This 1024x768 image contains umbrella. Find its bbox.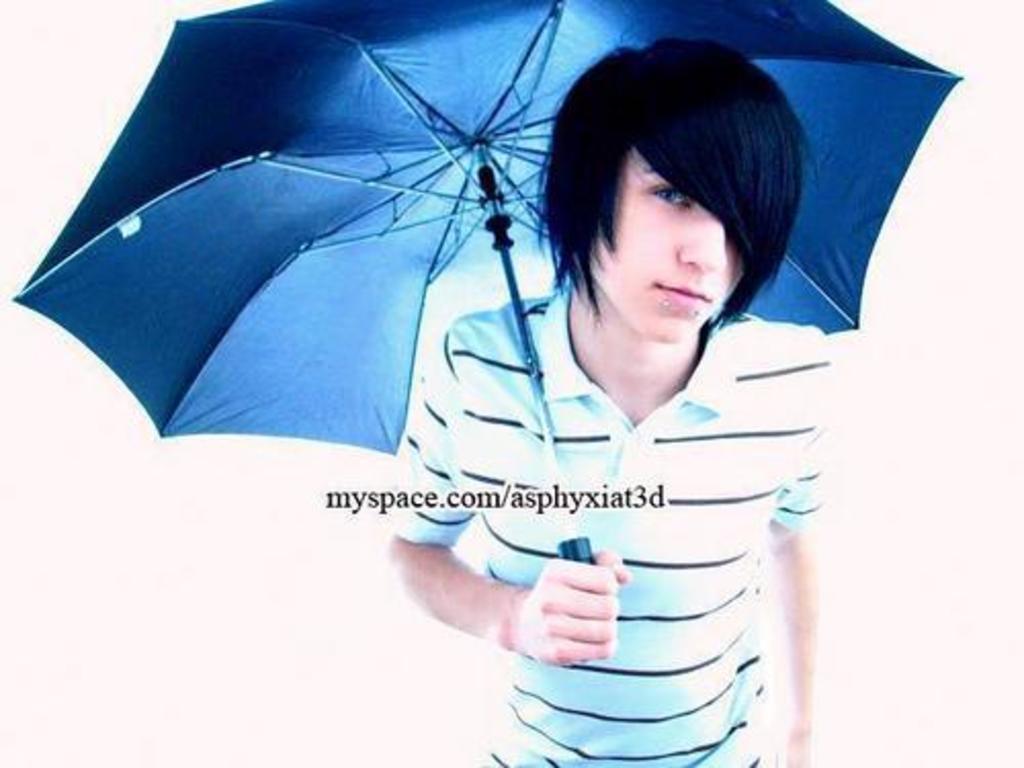
[x1=8, y1=0, x2=963, y2=561].
